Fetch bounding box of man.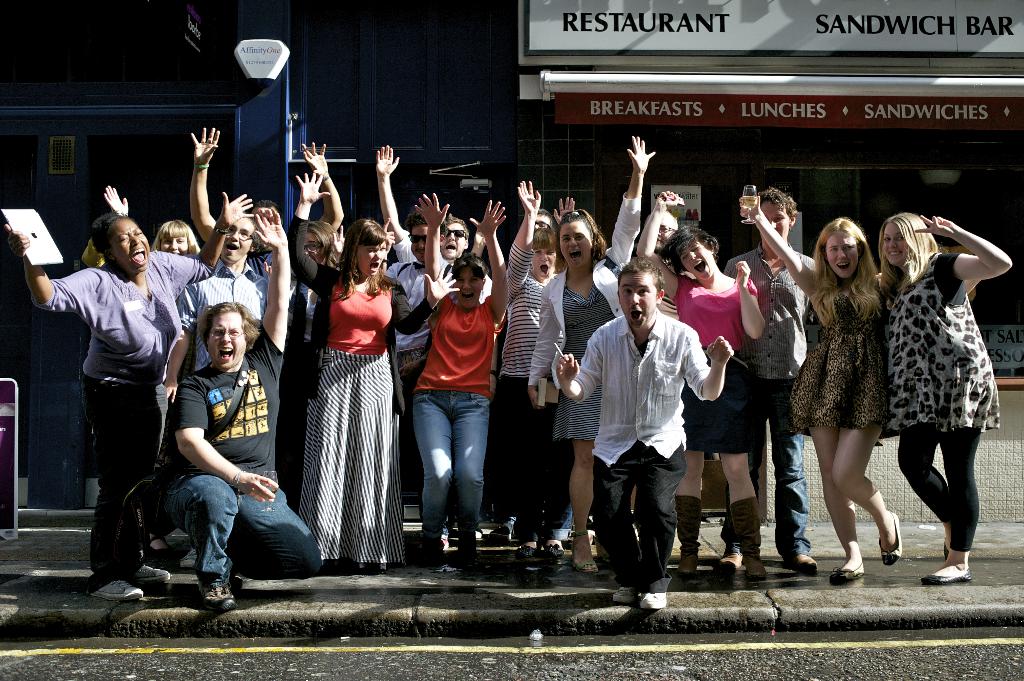
Bbox: box(723, 186, 817, 573).
